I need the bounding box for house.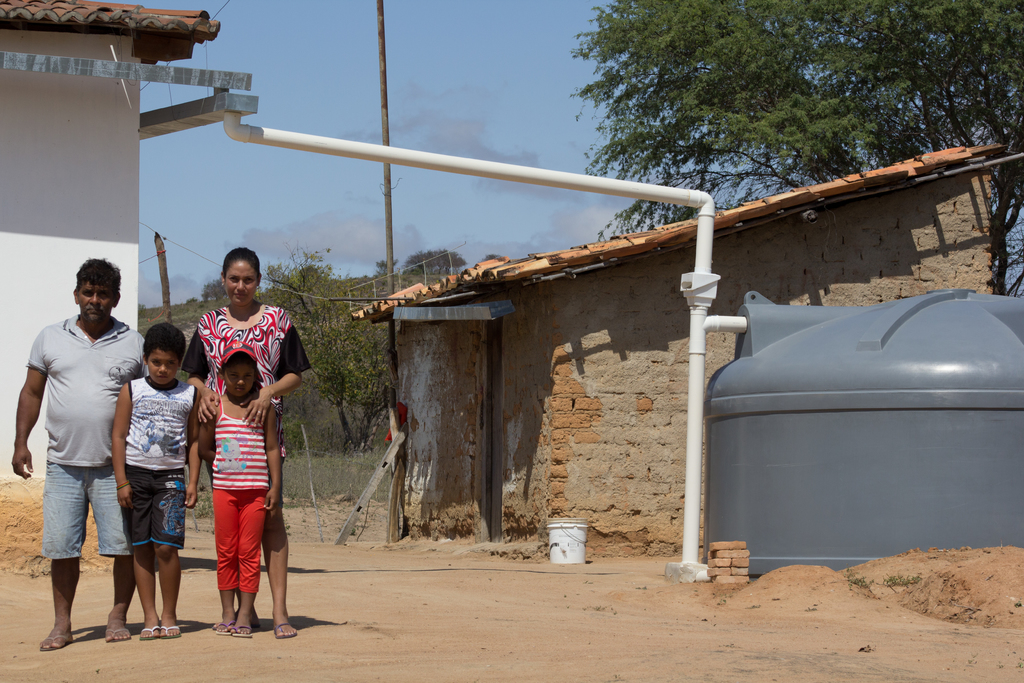
Here it is: BBox(0, 0, 220, 575).
